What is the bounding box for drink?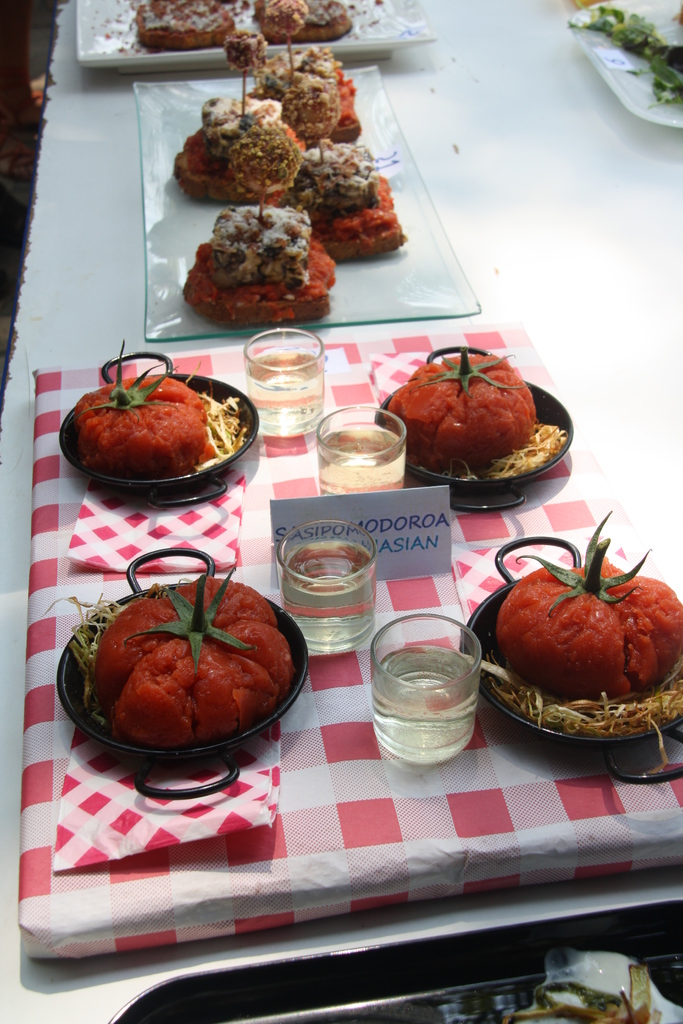
x1=368, y1=650, x2=479, y2=767.
